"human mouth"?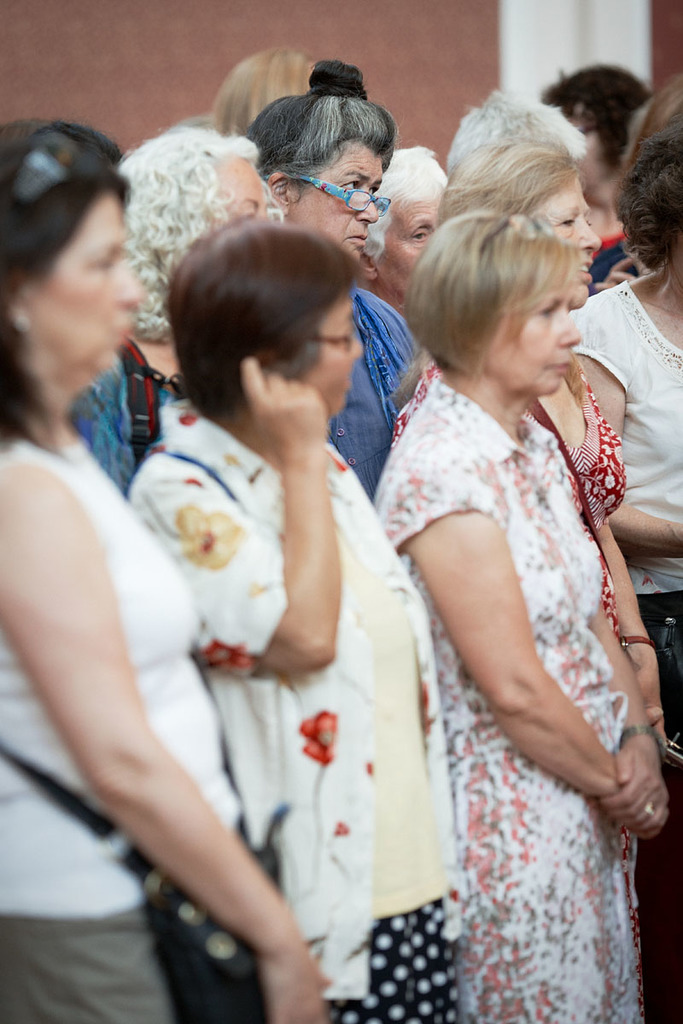
select_region(352, 236, 362, 241)
